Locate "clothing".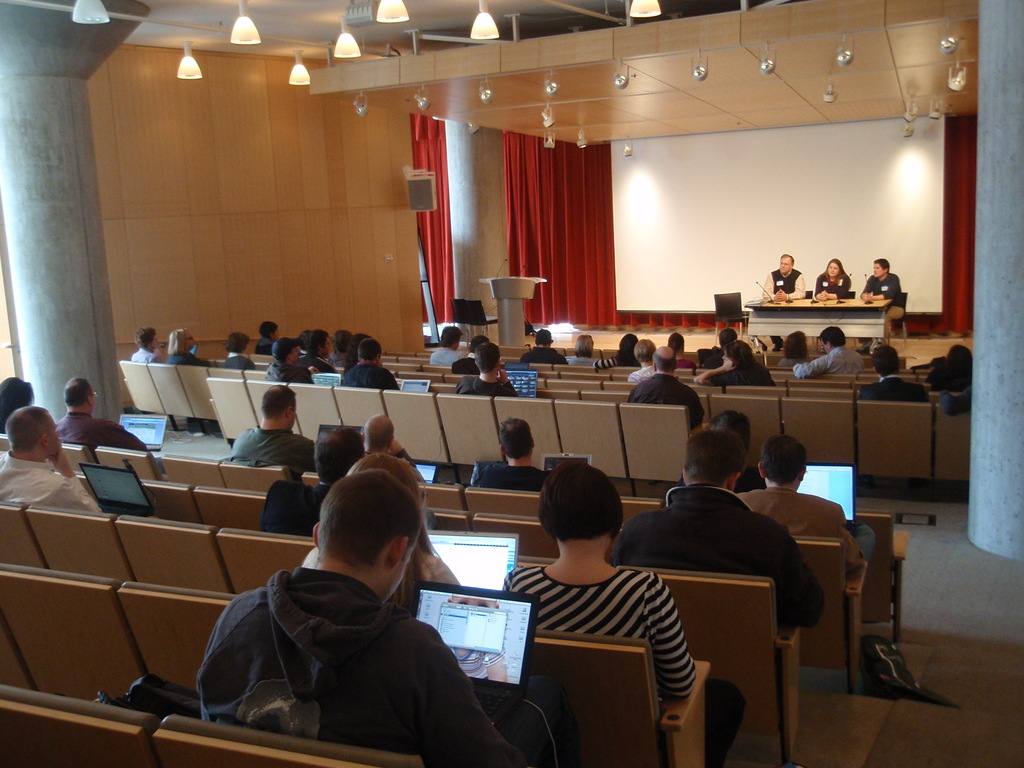
Bounding box: bbox(611, 481, 813, 630).
